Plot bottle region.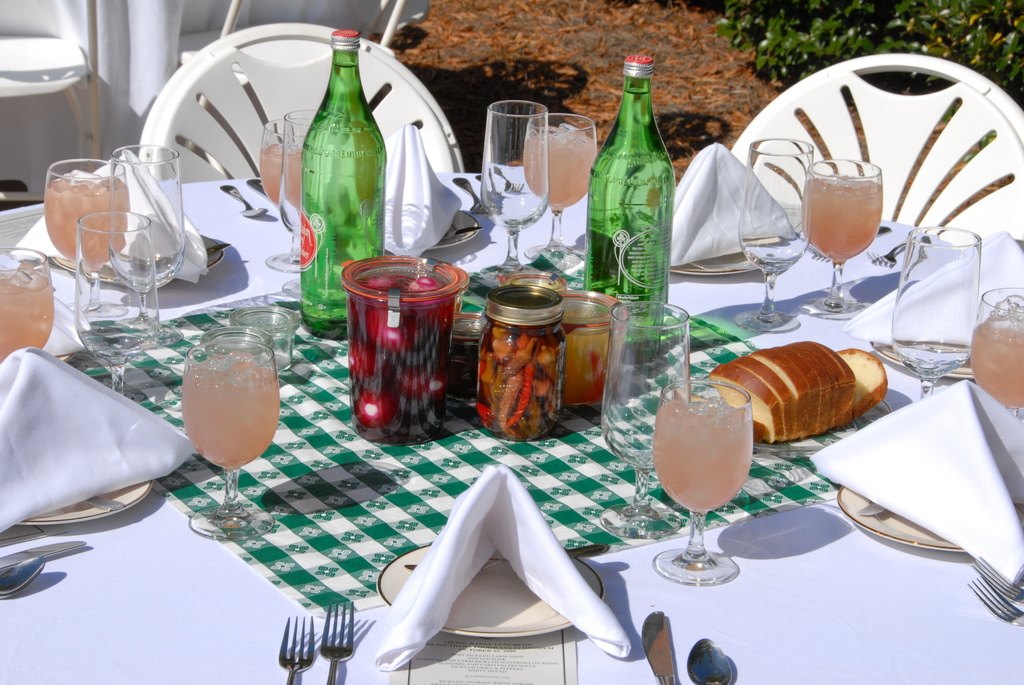
Plotted at x1=582, y1=49, x2=675, y2=368.
